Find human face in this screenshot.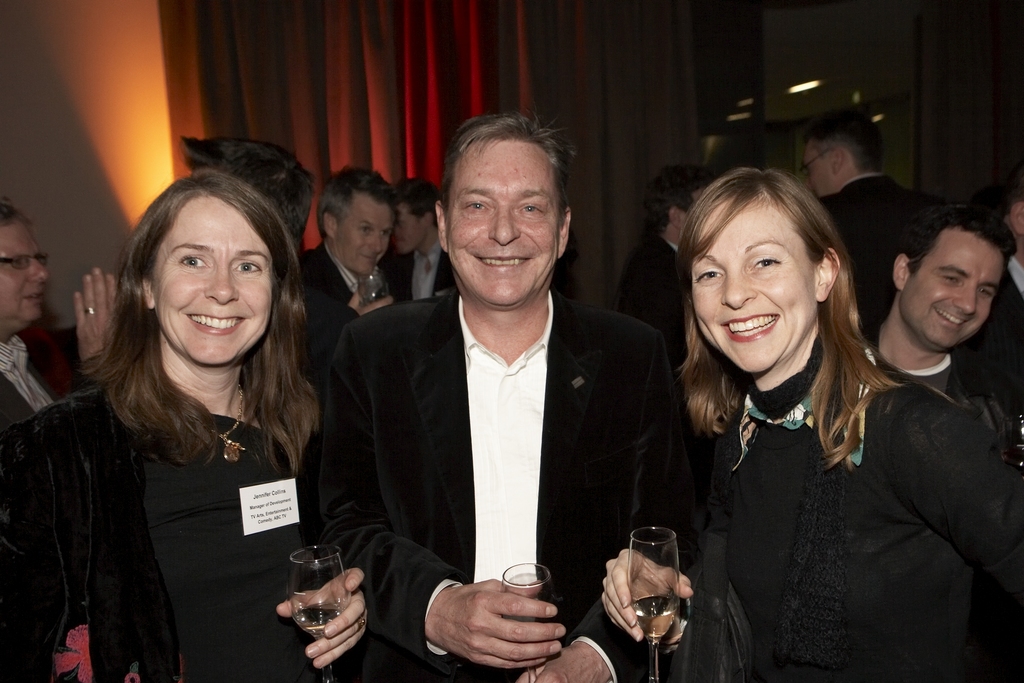
The bounding box for human face is BBox(803, 142, 831, 194).
